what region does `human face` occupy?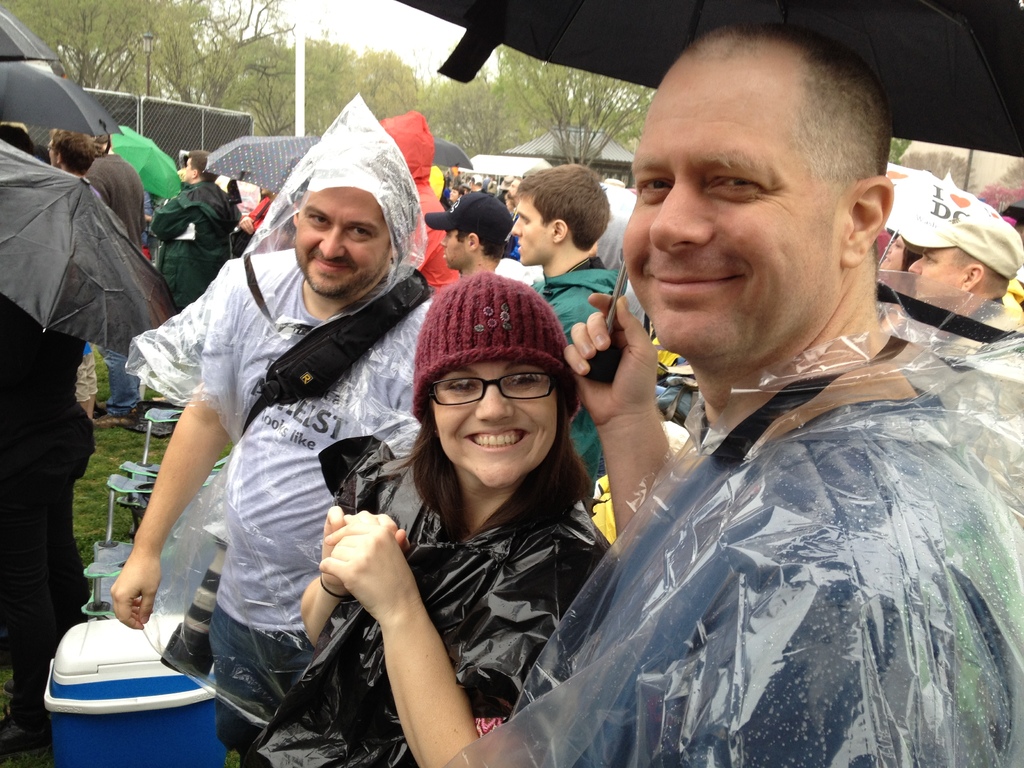
<region>292, 186, 390, 294</region>.
